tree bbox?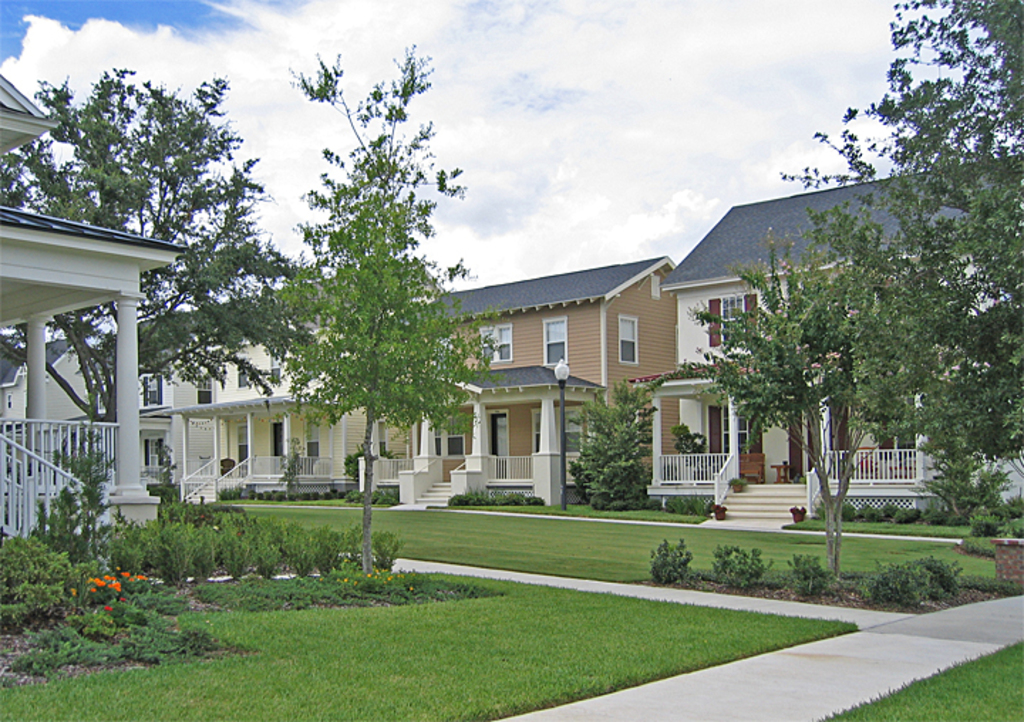
<region>259, 45, 486, 517</region>
